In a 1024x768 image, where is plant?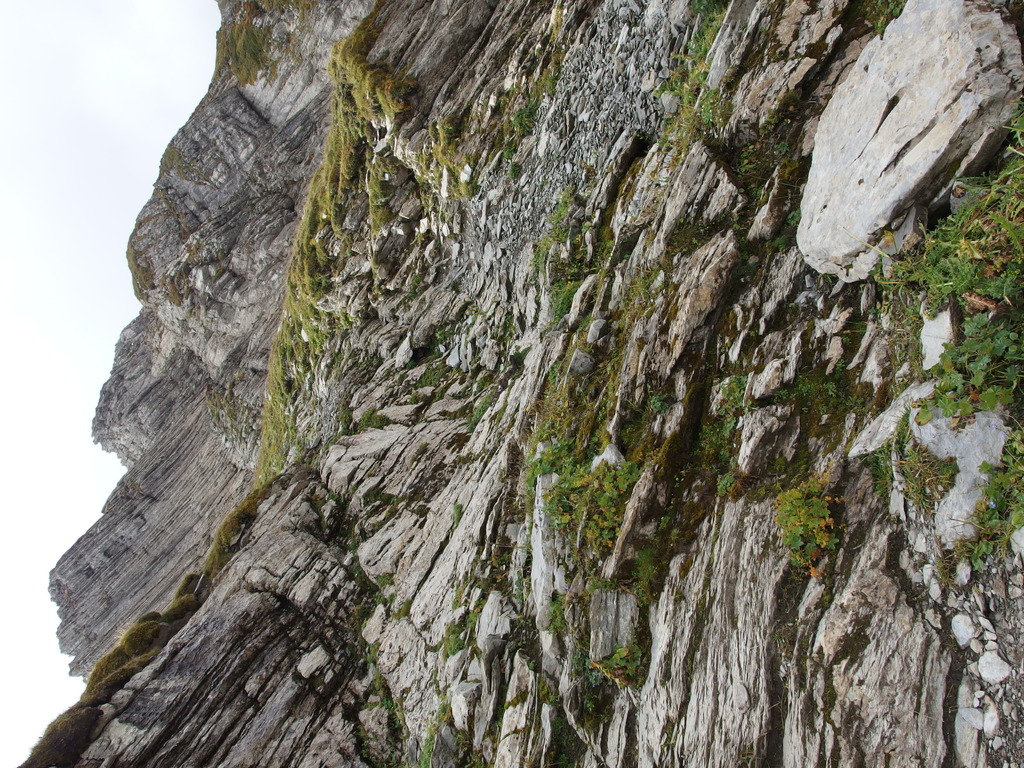
[424,297,488,400].
